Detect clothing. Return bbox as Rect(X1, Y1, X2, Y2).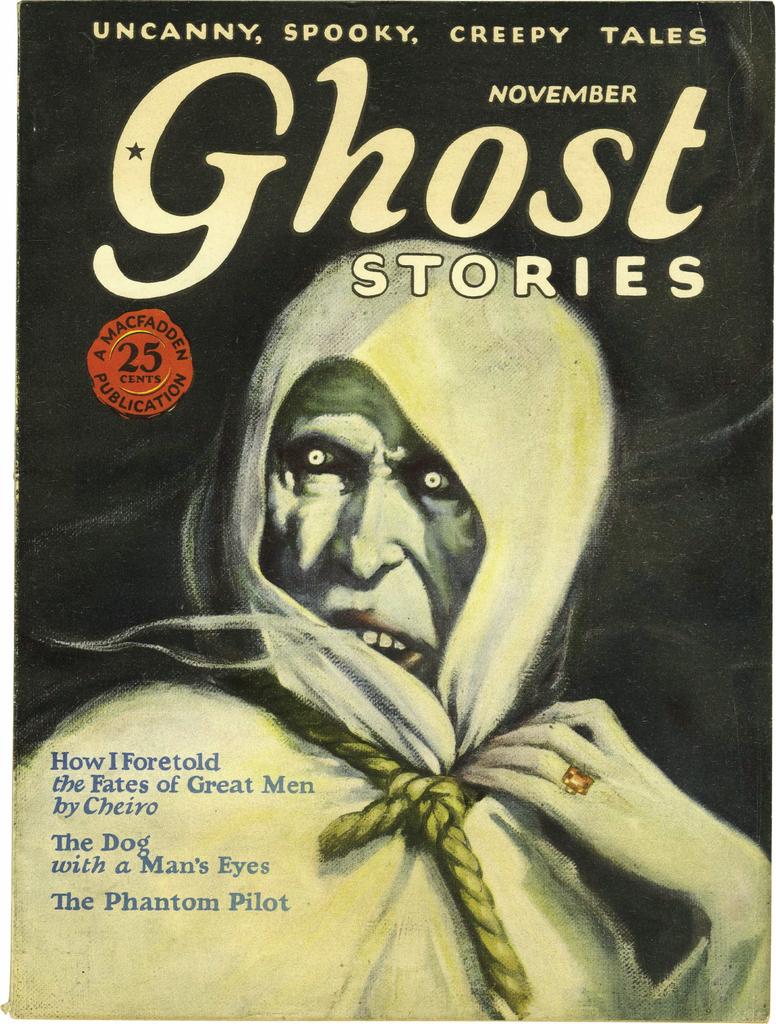
Rect(10, 236, 775, 1019).
